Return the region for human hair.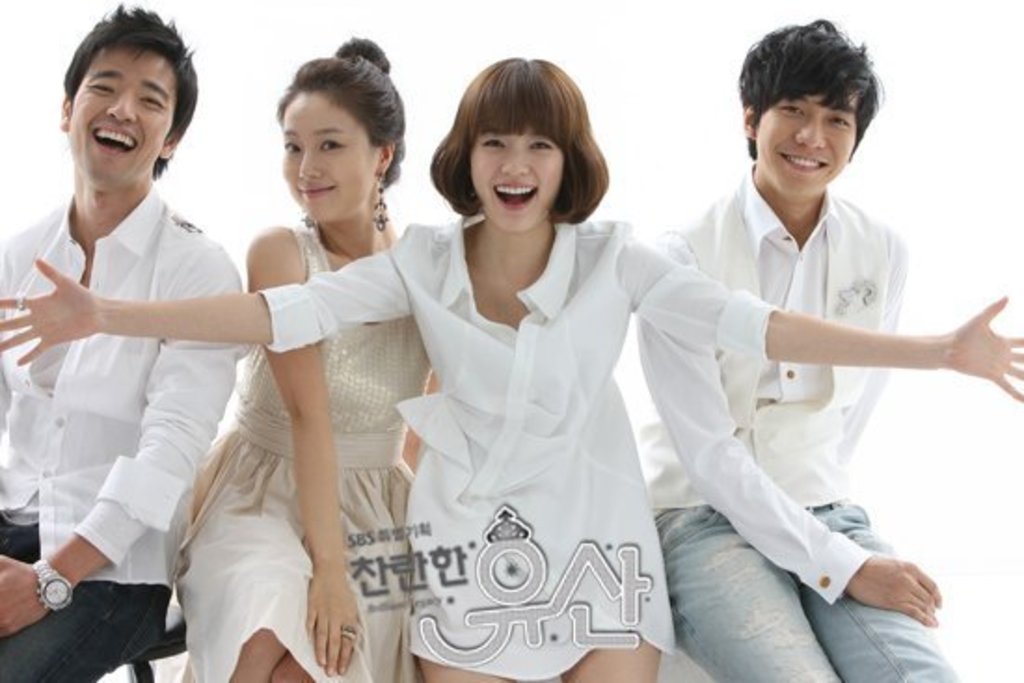
box=[735, 15, 886, 156].
